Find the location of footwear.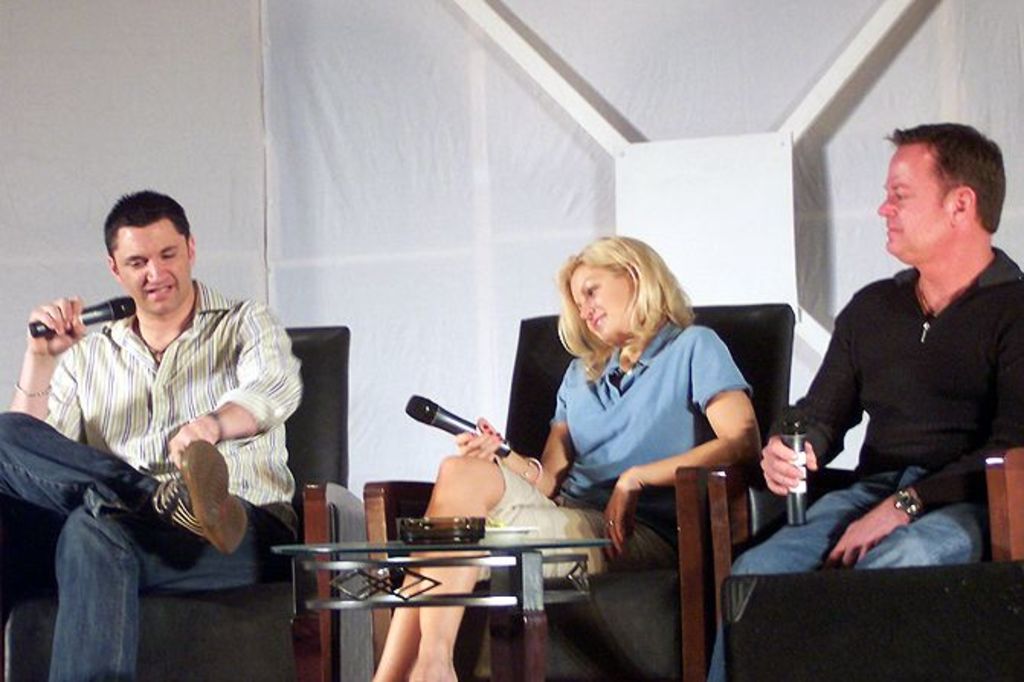
Location: Rect(145, 435, 247, 557).
